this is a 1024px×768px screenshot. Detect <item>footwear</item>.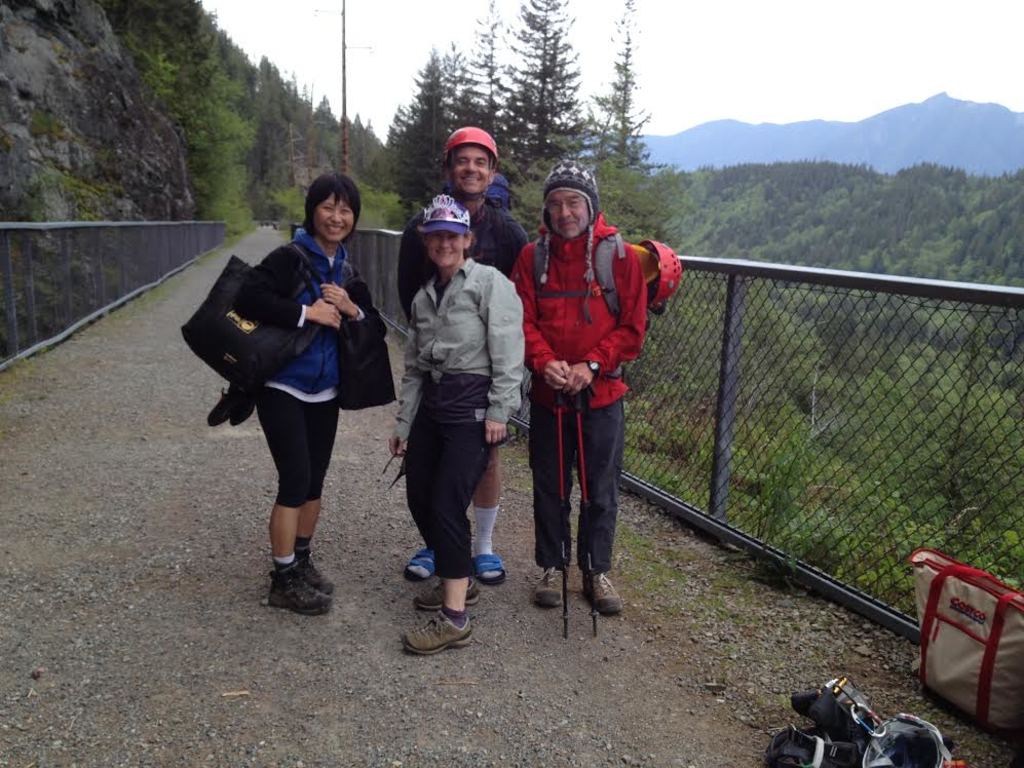
BBox(468, 553, 502, 586).
